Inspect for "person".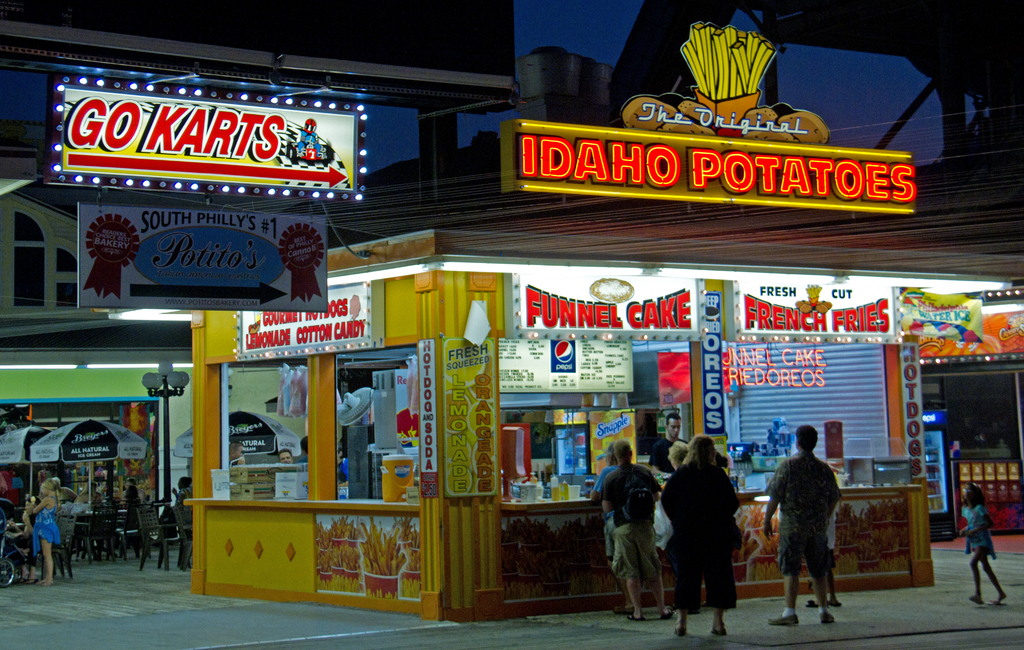
Inspection: bbox(777, 433, 850, 626).
